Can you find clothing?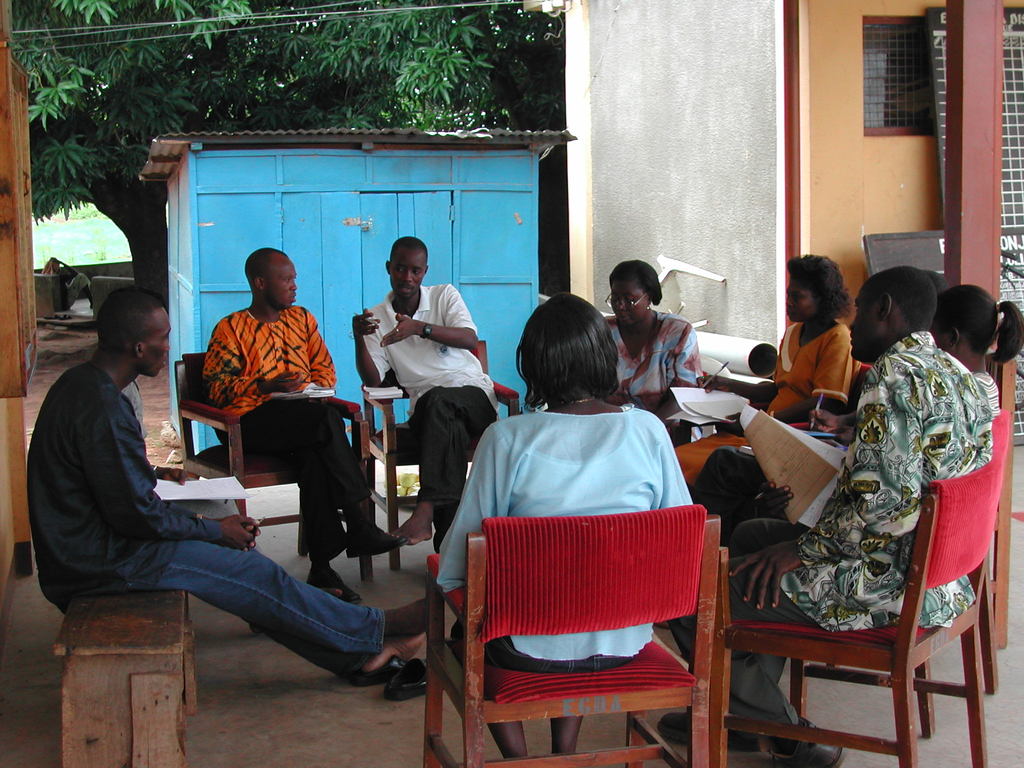
Yes, bounding box: 369:297:508:568.
